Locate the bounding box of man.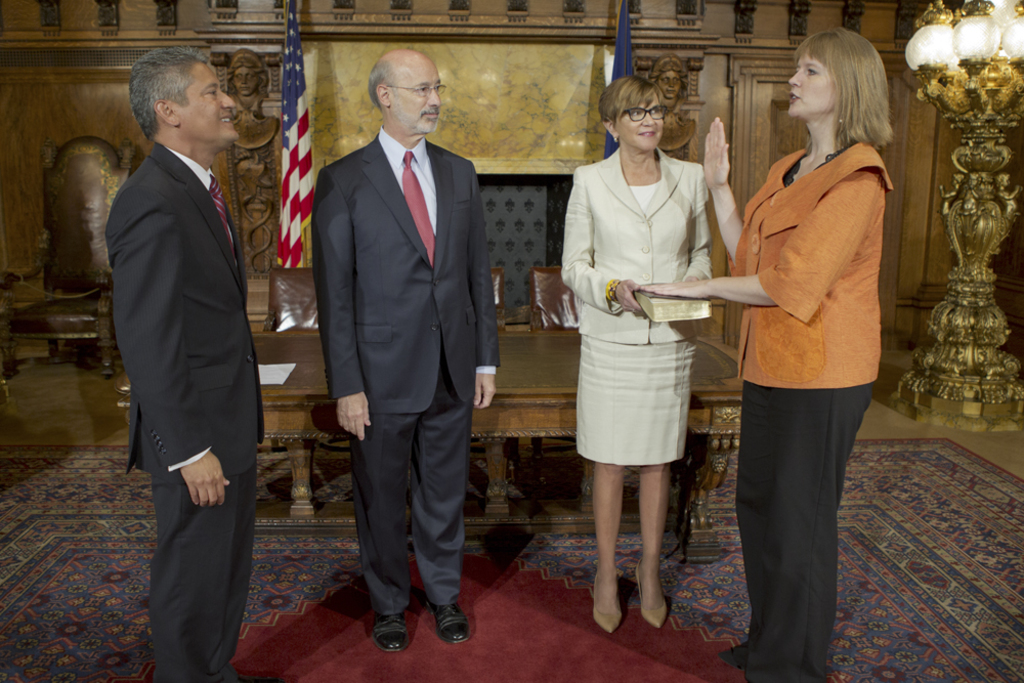
Bounding box: select_region(311, 47, 505, 655).
